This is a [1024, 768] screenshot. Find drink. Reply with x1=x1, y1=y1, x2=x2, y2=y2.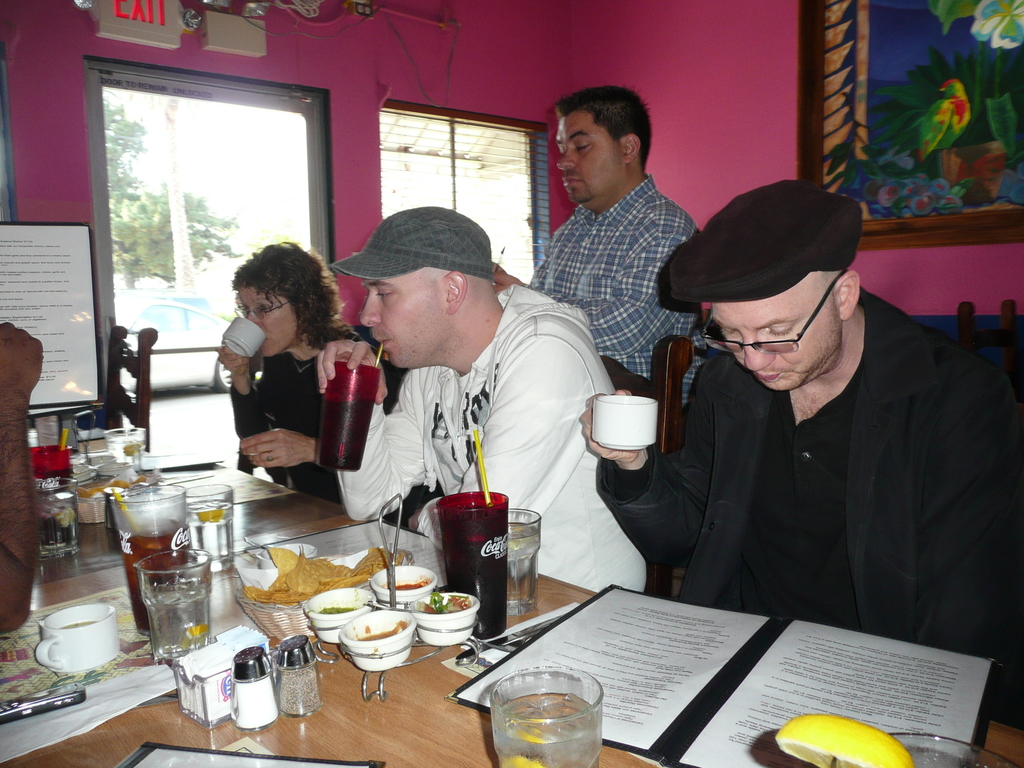
x1=320, y1=396, x2=374, y2=472.
